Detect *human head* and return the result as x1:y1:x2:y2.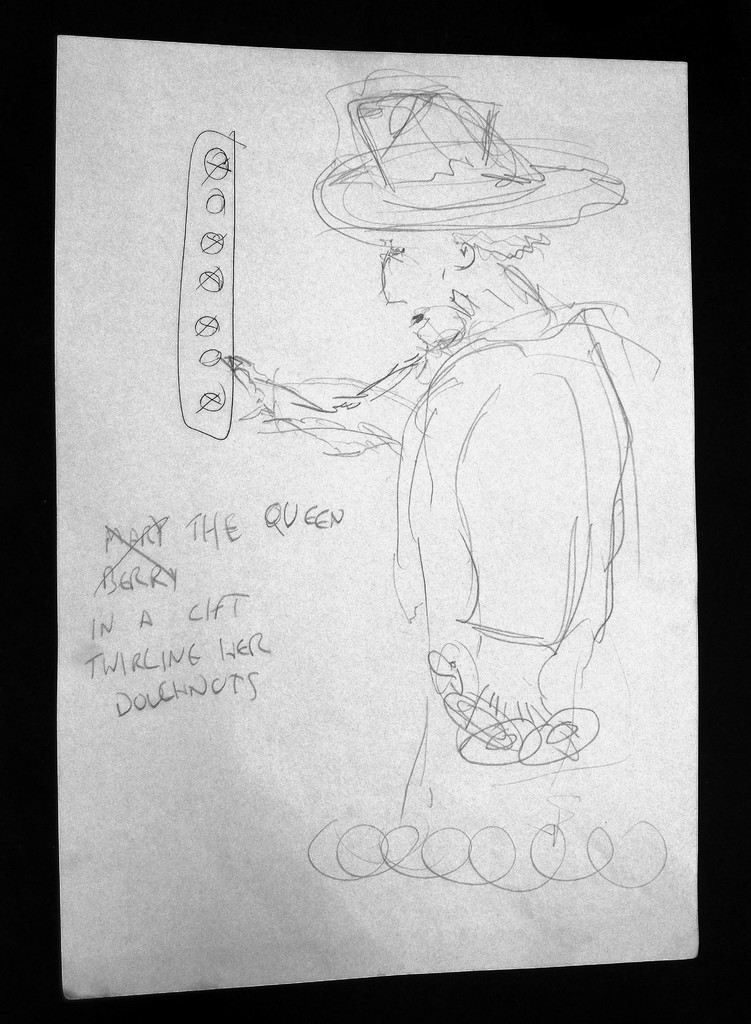
376:228:547:310.
